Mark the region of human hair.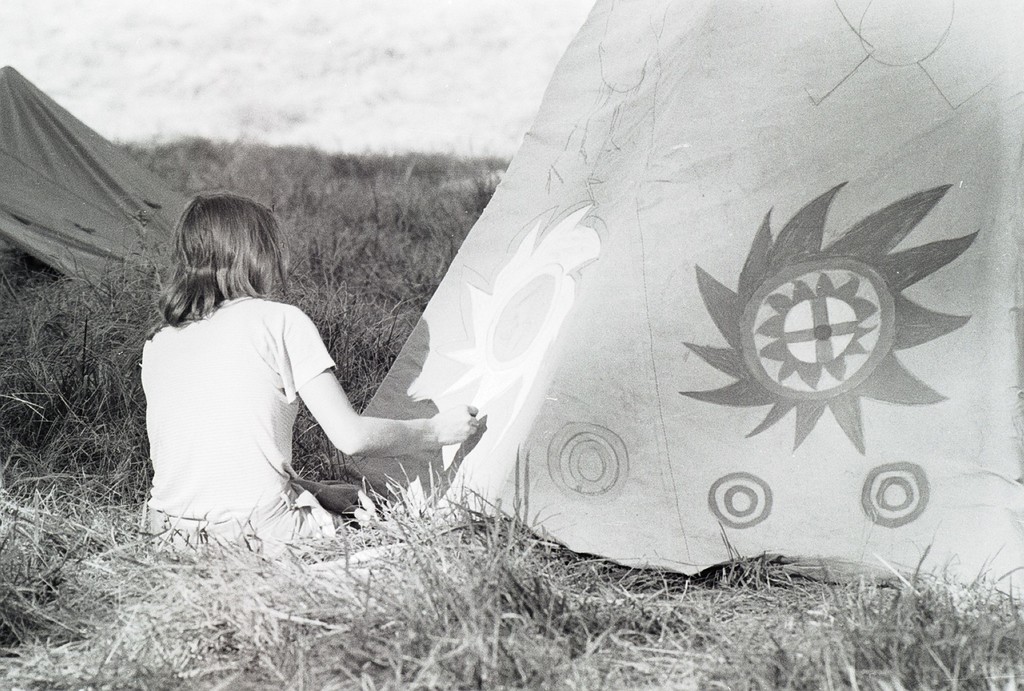
Region: left=145, top=189, right=281, bottom=343.
